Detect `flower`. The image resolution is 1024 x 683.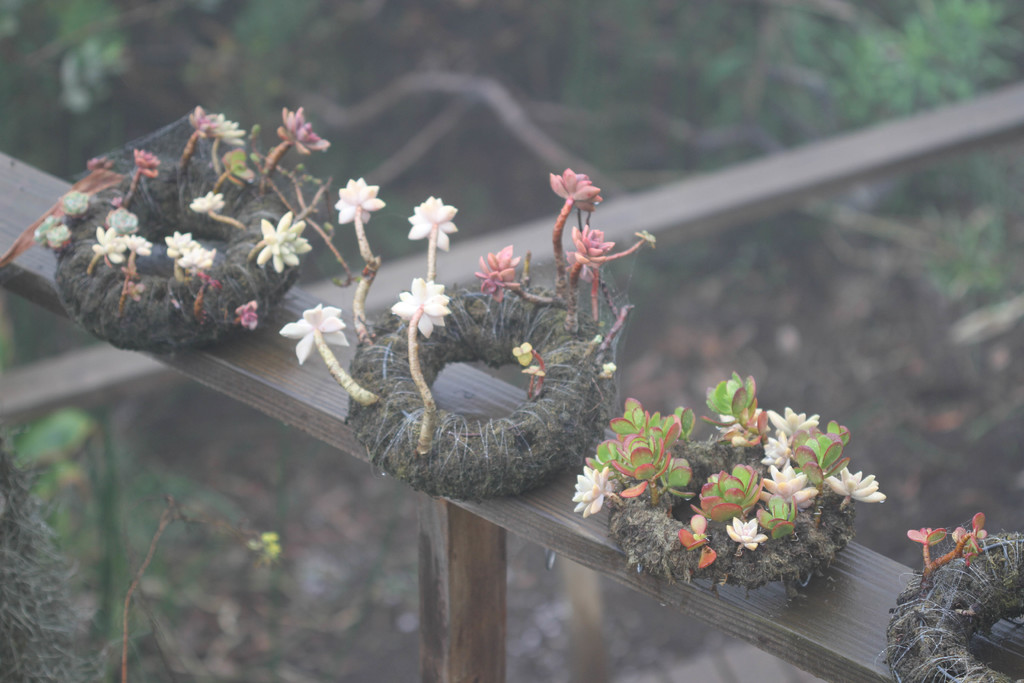
(134, 144, 155, 178).
